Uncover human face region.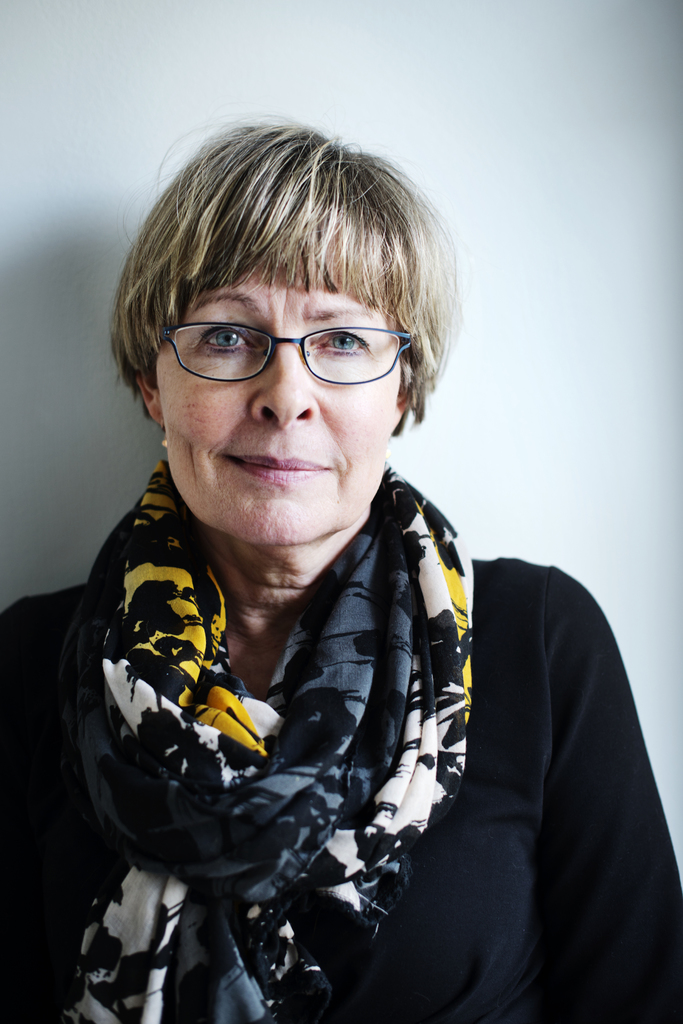
Uncovered: box(152, 218, 396, 548).
